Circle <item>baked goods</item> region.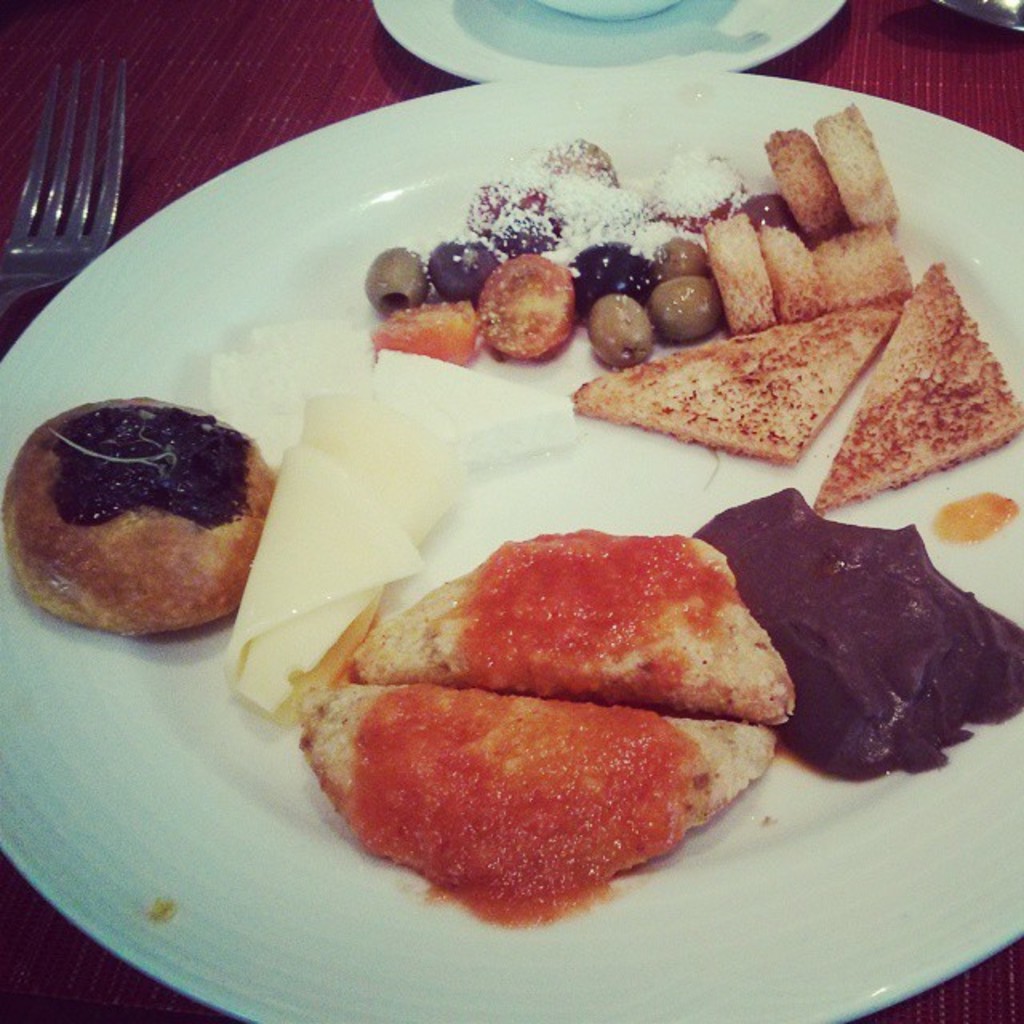
Region: pyautogui.locateOnScreen(296, 678, 784, 934).
